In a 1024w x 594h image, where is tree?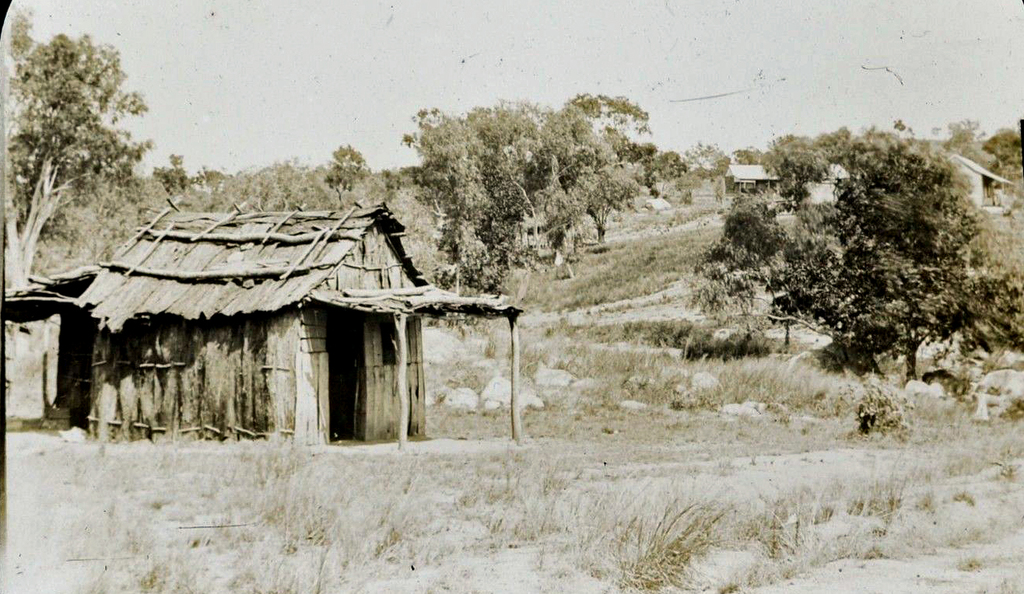
(327,142,374,205).
